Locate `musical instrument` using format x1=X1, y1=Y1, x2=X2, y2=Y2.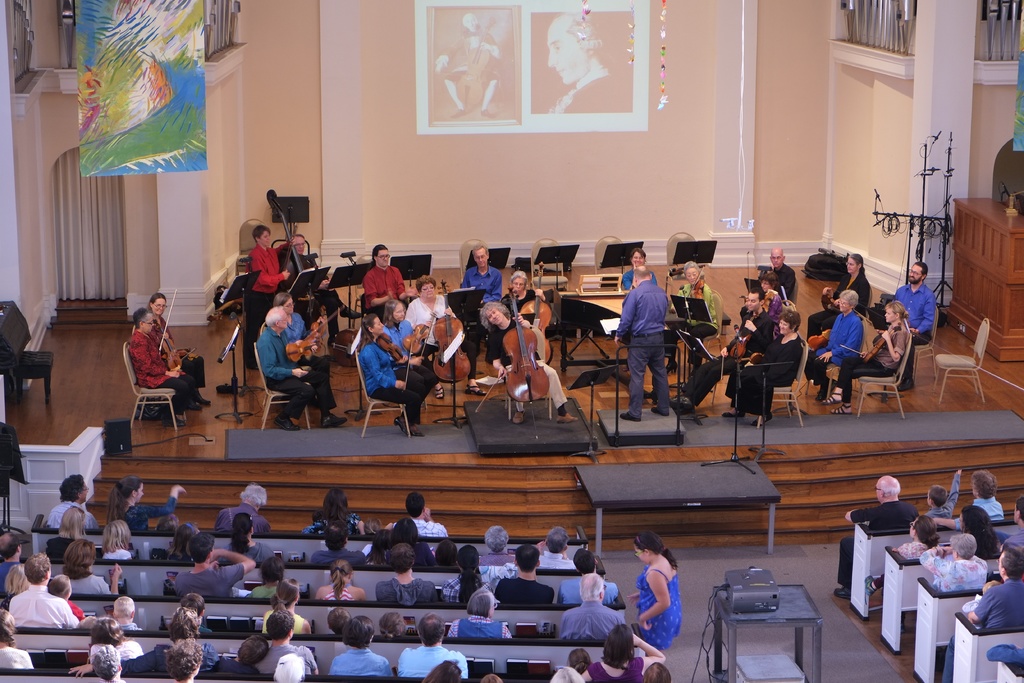
x1=287, y1=327, x2=324, y2=366.
